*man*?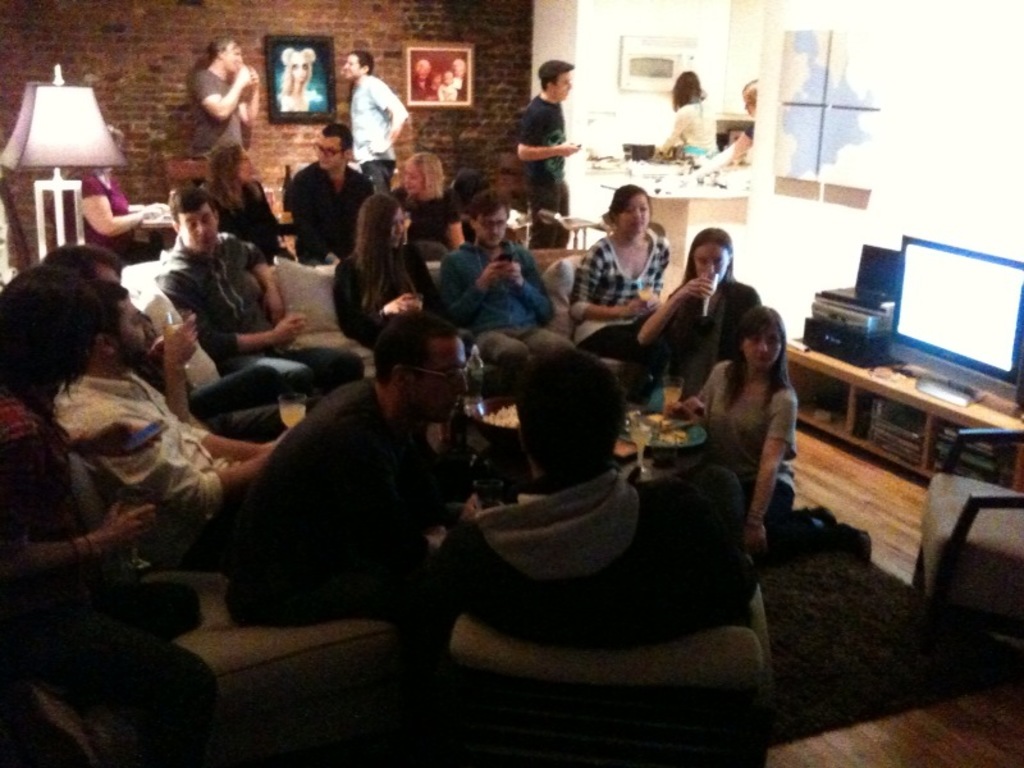
[515, 60, 577, 252]
